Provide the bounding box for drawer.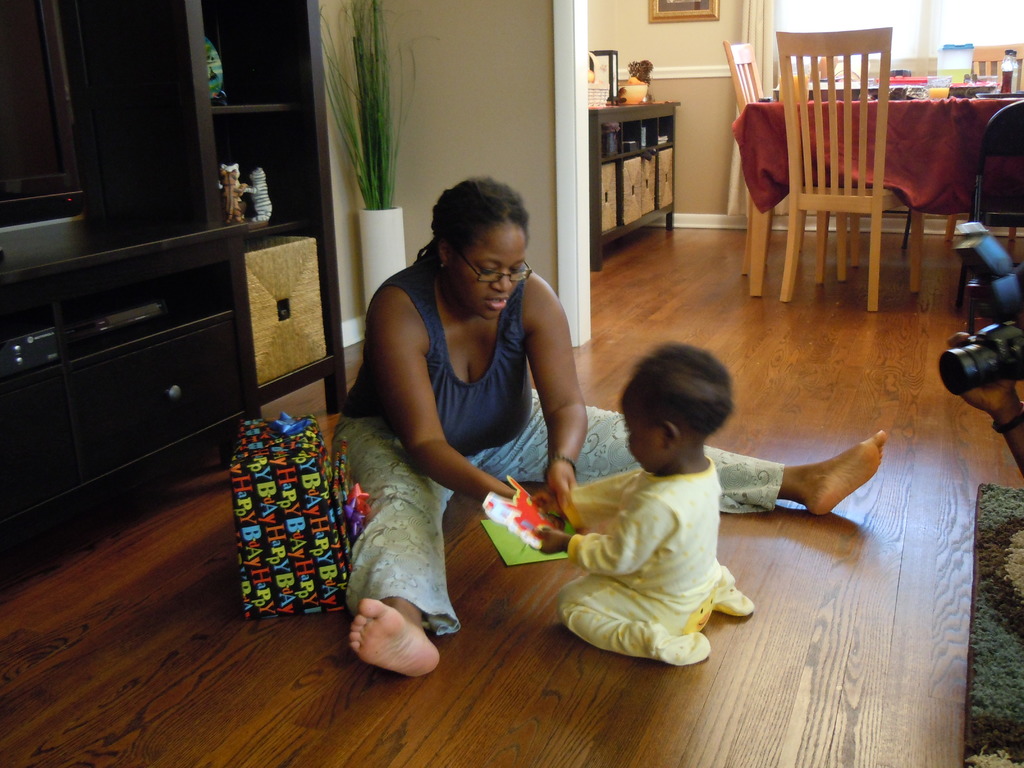
(72, 321, 250, 486).
